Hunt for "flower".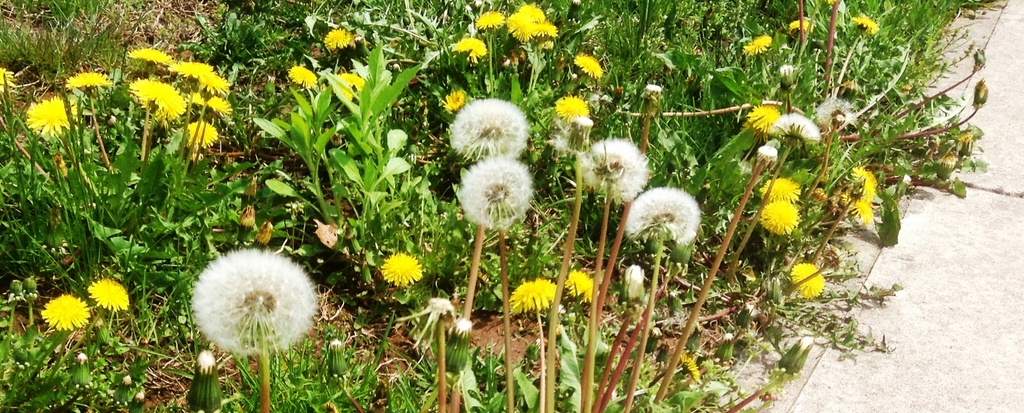
Hunted down at <region>758, 174, 804, 203</region>.
